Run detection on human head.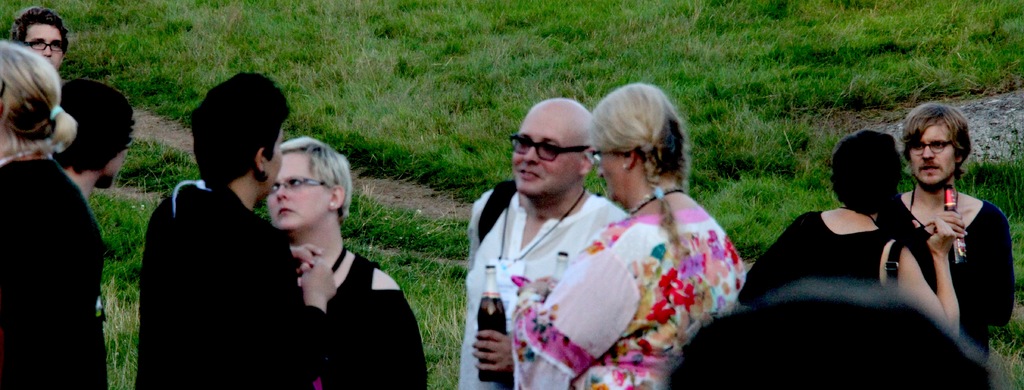
Result: bbox(262, 135, 351, 246).
